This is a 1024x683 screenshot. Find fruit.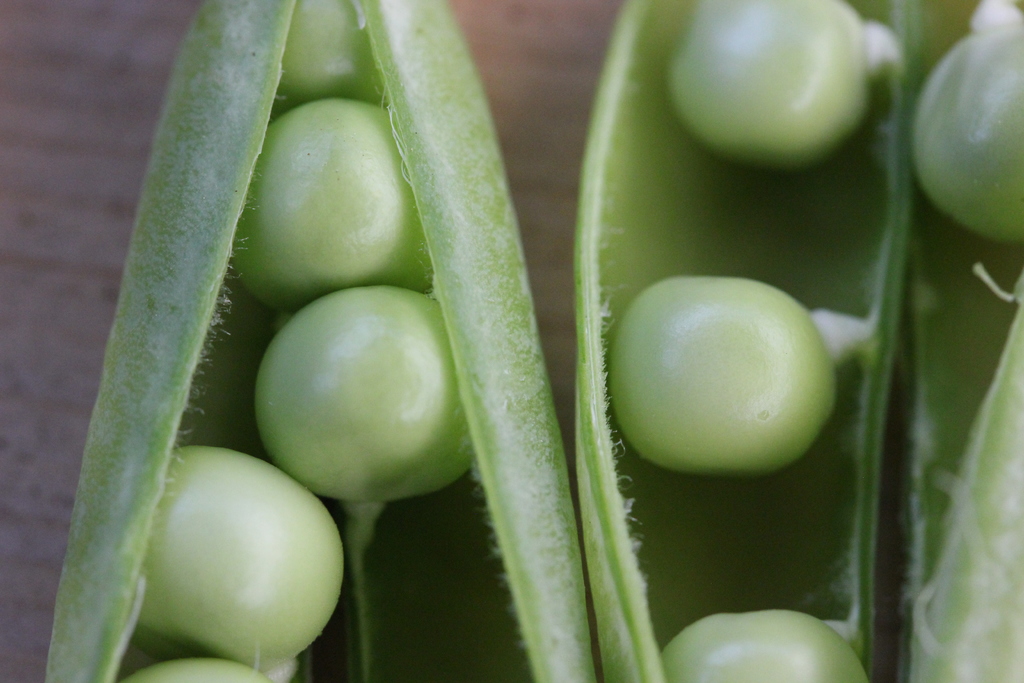
Bounding box: (220,94,433,308).
